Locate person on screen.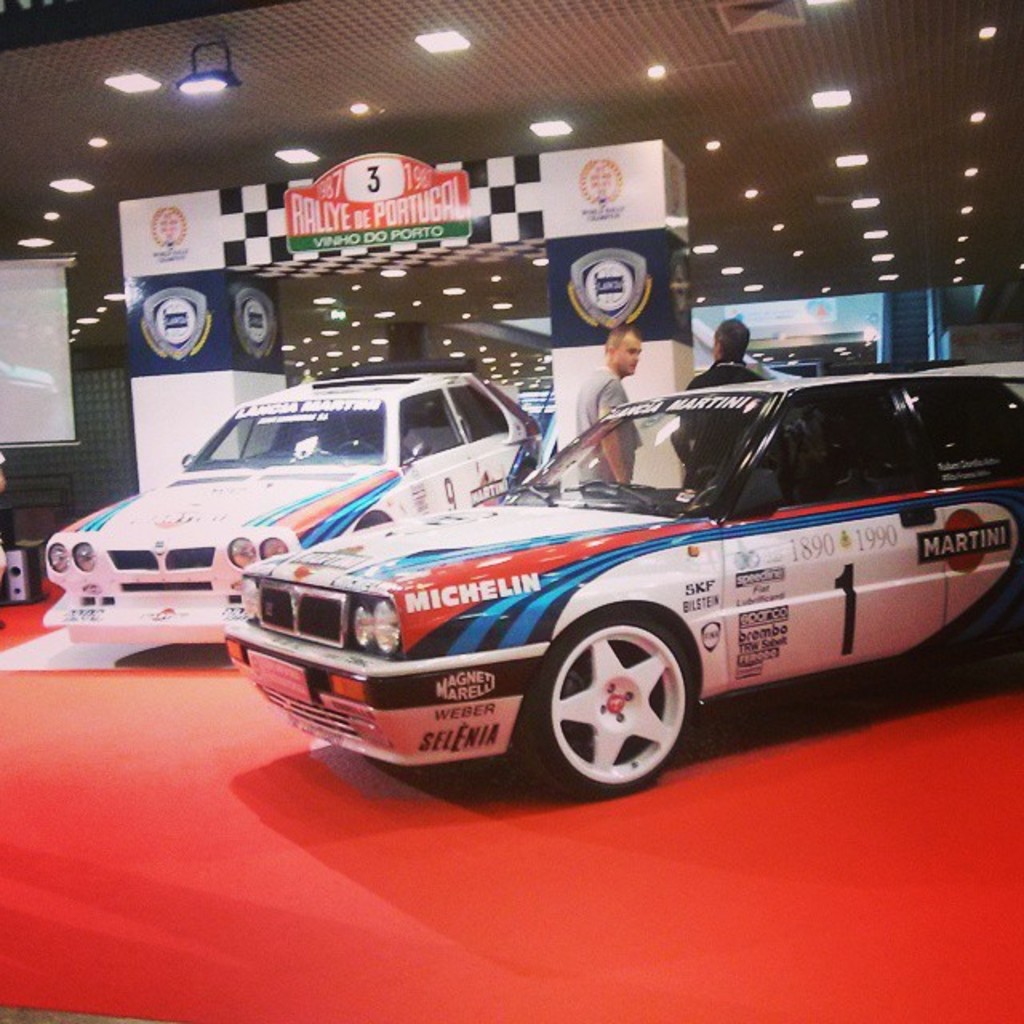
On screen at bbox=(571, 322, 643, 483).
